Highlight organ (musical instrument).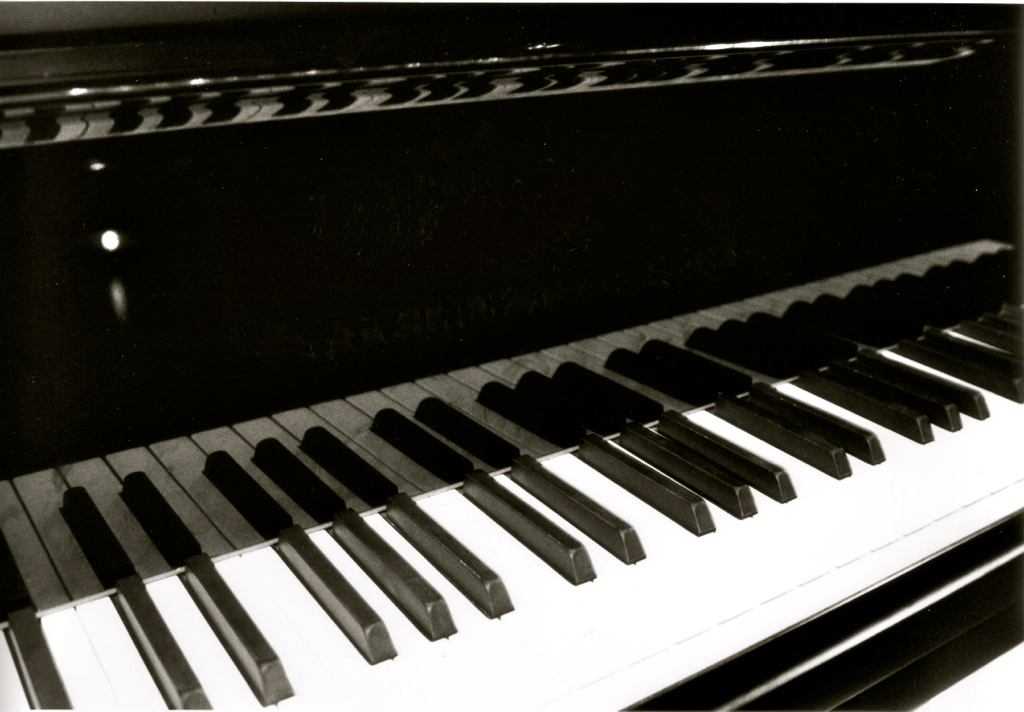
Highlighted region: x1=22, y1=0, x2=1023, y2=711.
